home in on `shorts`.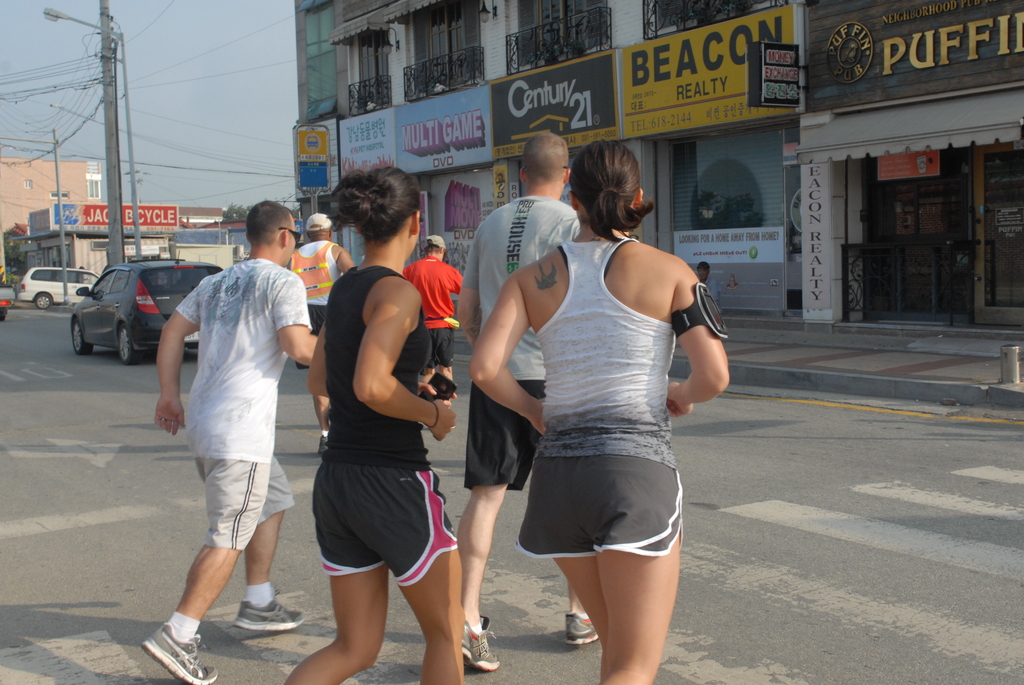
Homed in at box(296, 305, 328, 370).
